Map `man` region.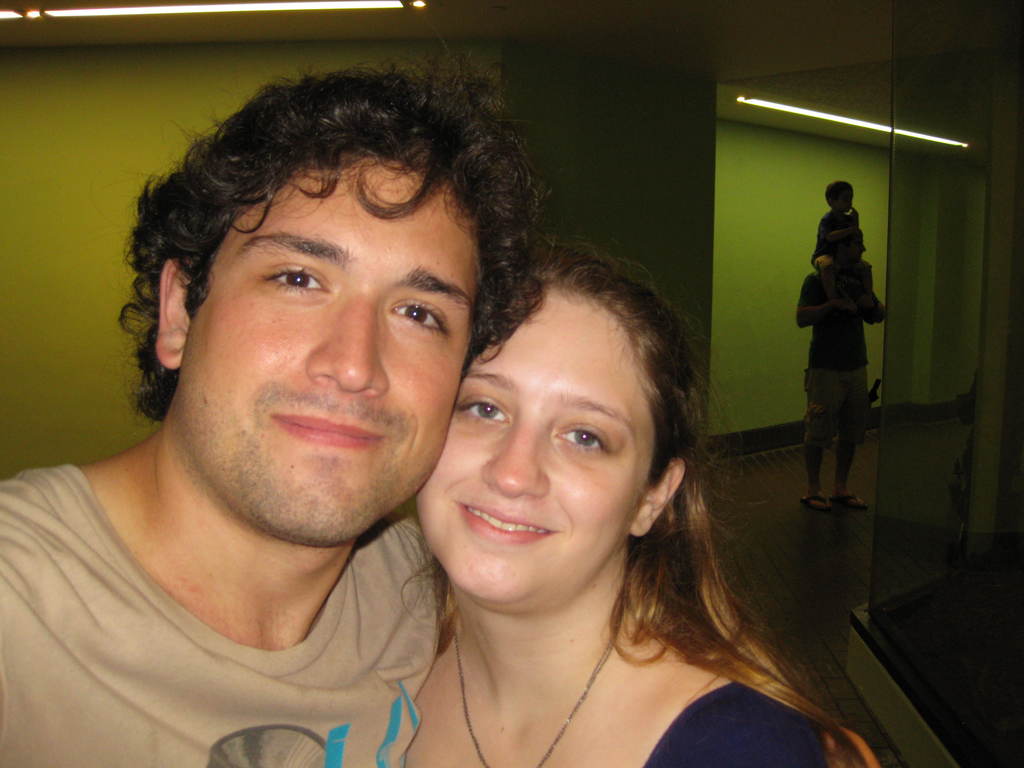
Mapped to {"left": 0, "top": 54, "right": 538, "bottom": 767}.
